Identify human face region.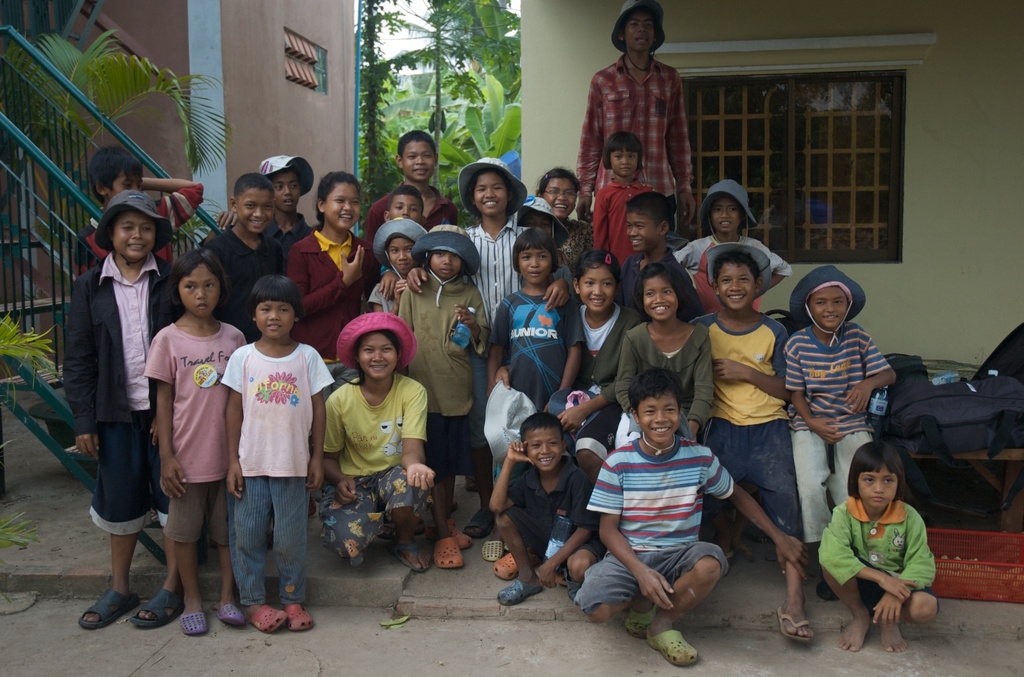
Region: left=270, top=169, right=301, bottom=210.
